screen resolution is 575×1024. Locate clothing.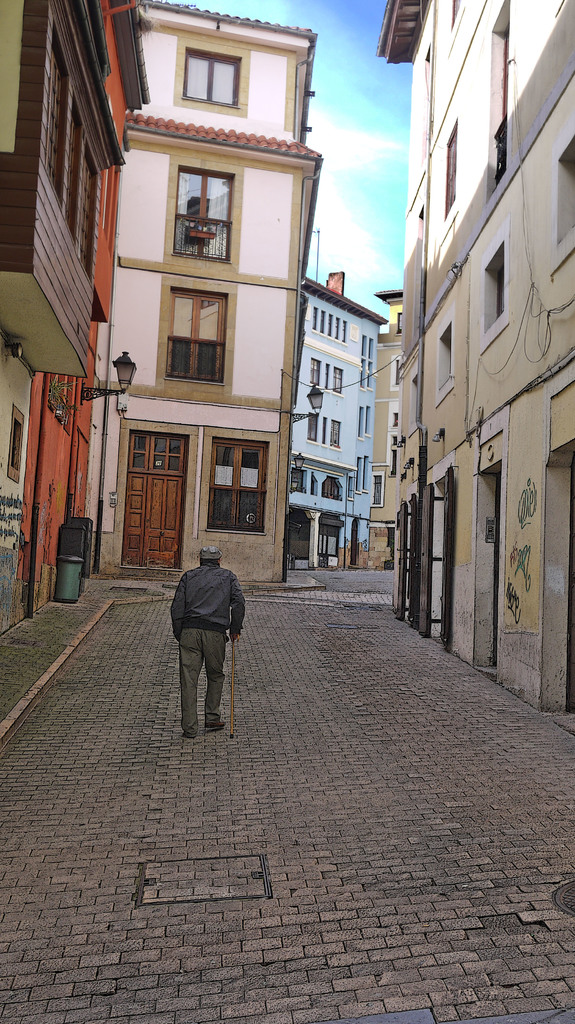
(x1=169, y1=561, x2=248, y2=731).
